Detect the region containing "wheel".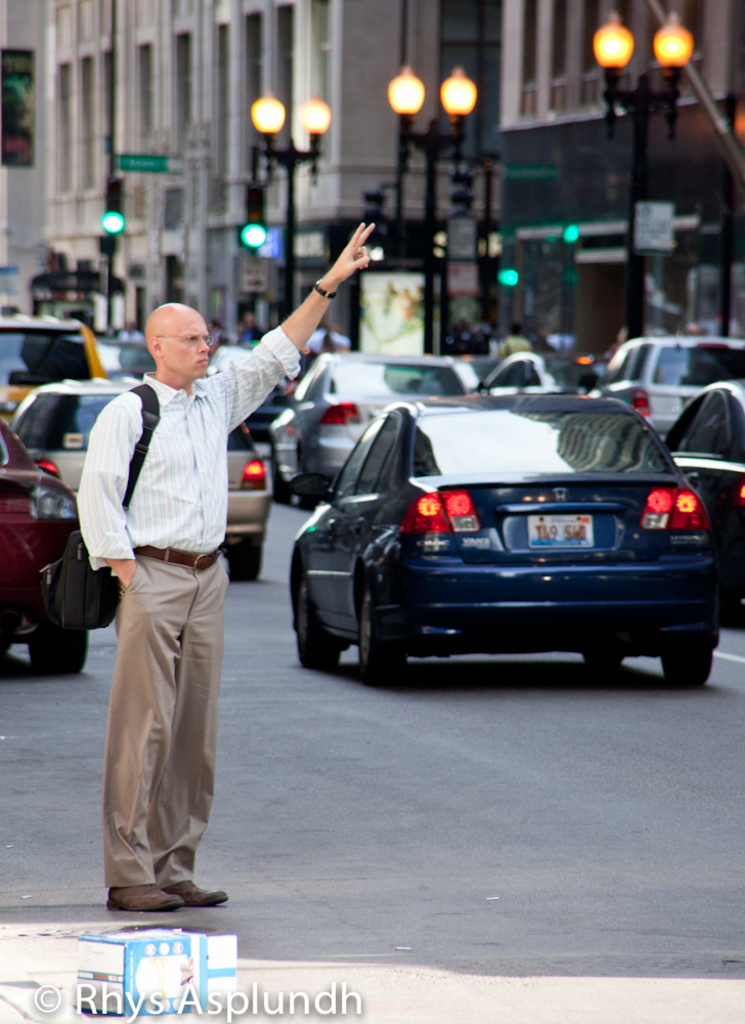
26 612 88 675.
